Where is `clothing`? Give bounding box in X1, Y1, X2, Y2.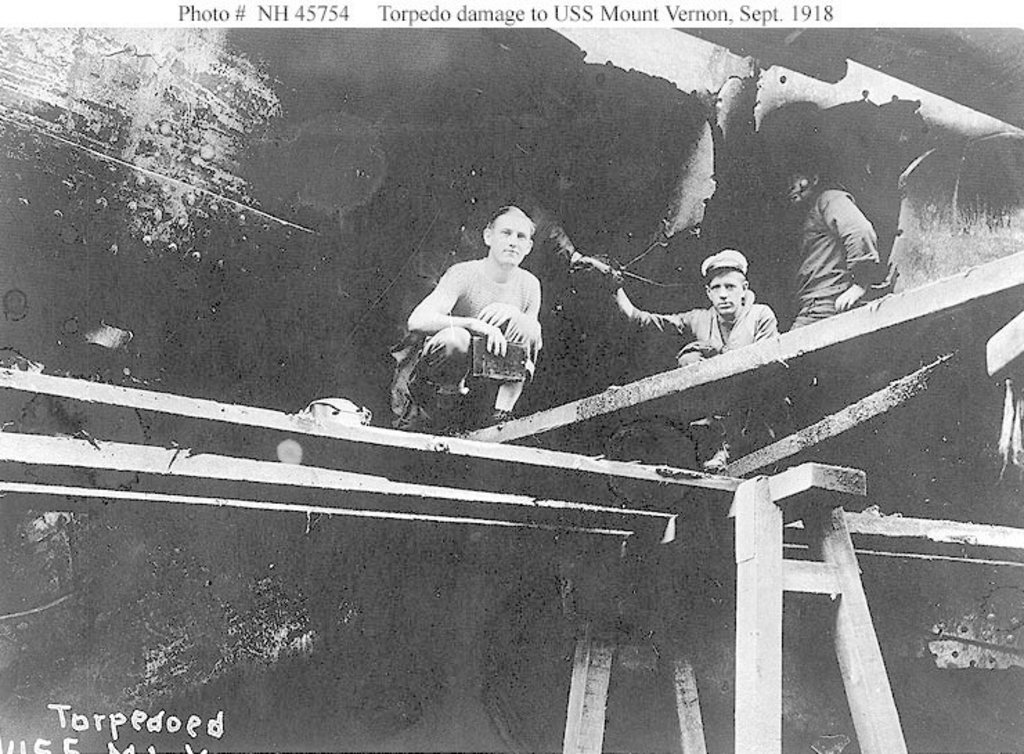
401, 195, 581, 327.
